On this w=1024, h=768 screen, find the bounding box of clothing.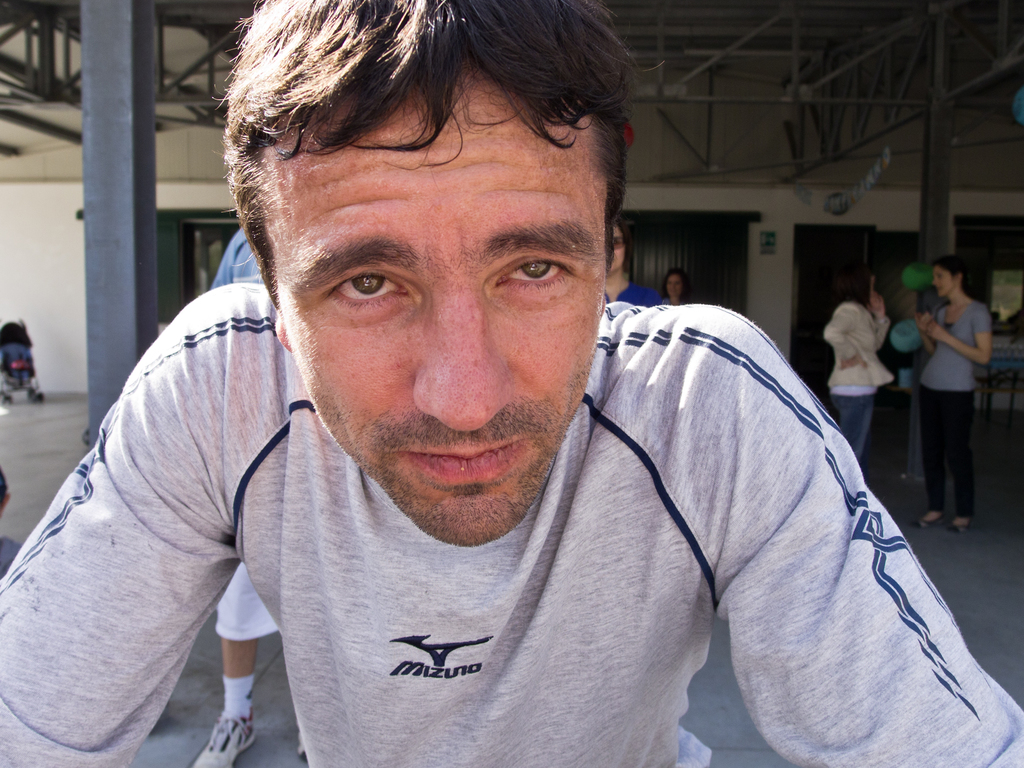
Bounding box: bbox=[604, 266, 662, 309].
